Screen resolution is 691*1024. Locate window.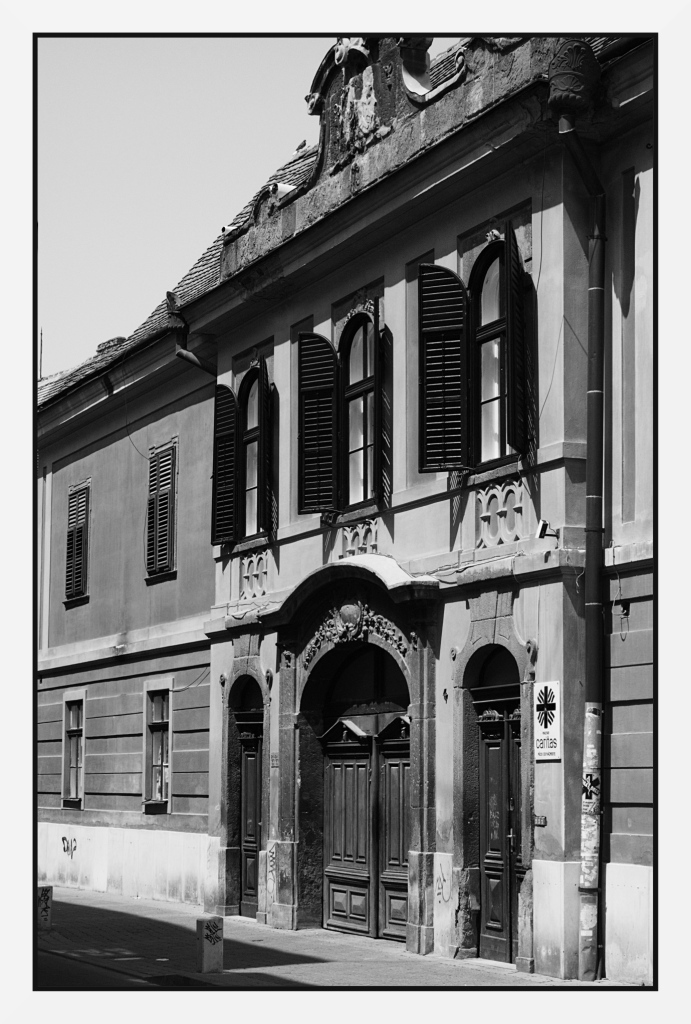
204, 333, 289, 549.
